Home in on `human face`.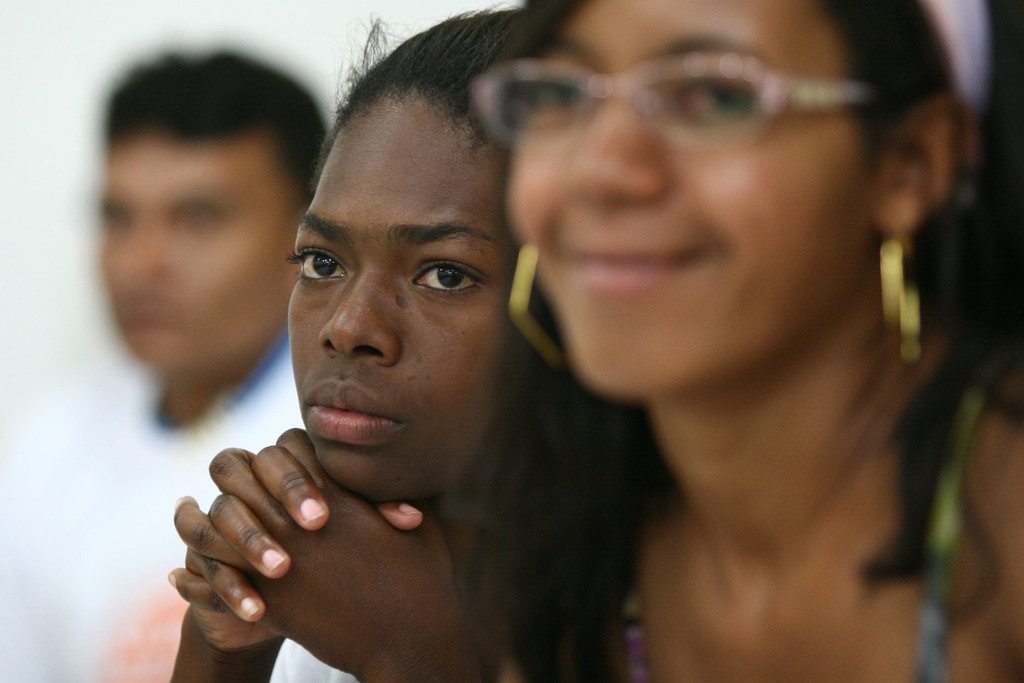
Homed in at [101, 132, 301, 371].
